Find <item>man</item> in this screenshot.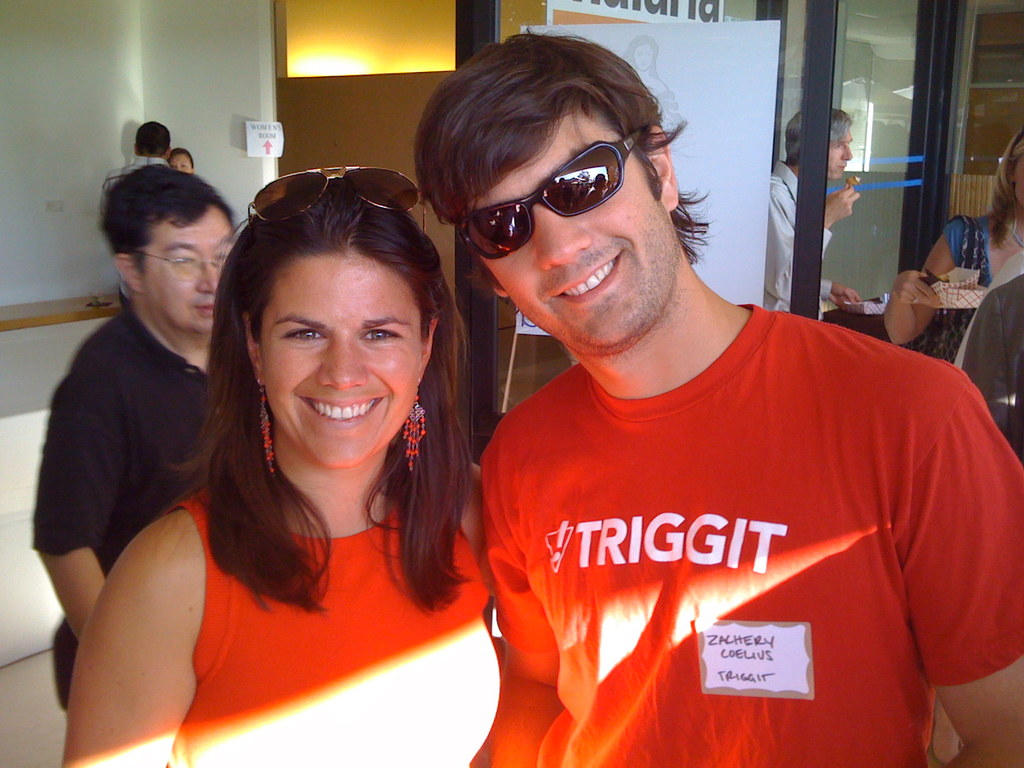
The bounding box for <item>man</item> is bbox=[397, 58, 1016, 752].
